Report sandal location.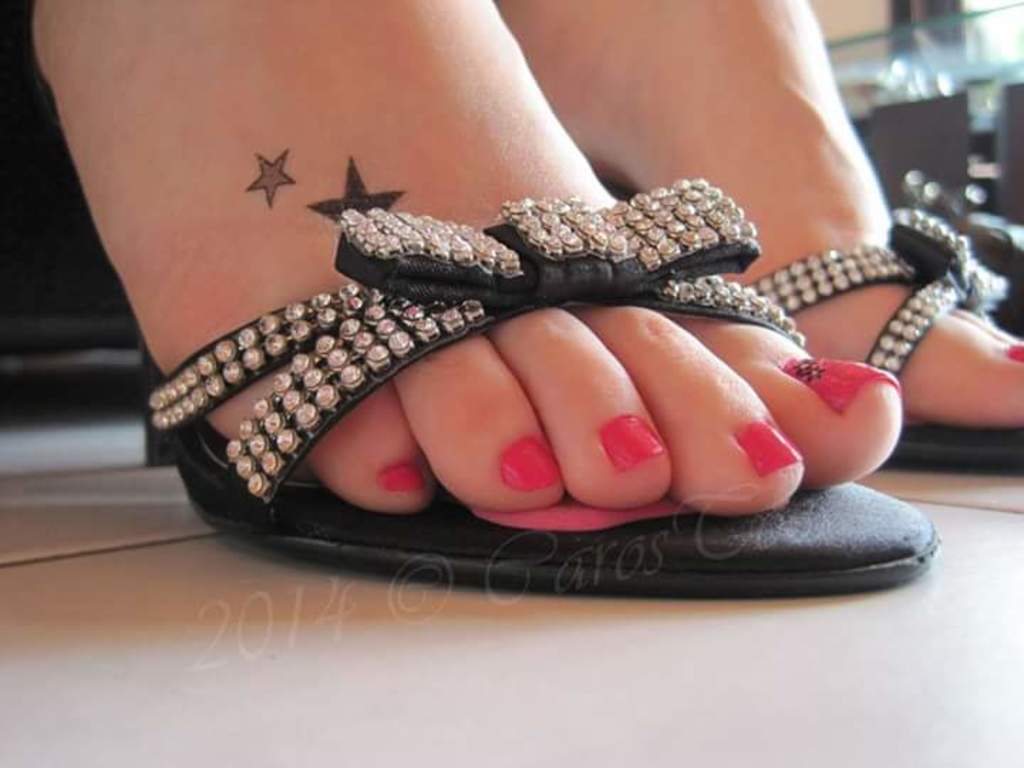
Report: <bbox>148, 181, 939, 597</bbox>.
